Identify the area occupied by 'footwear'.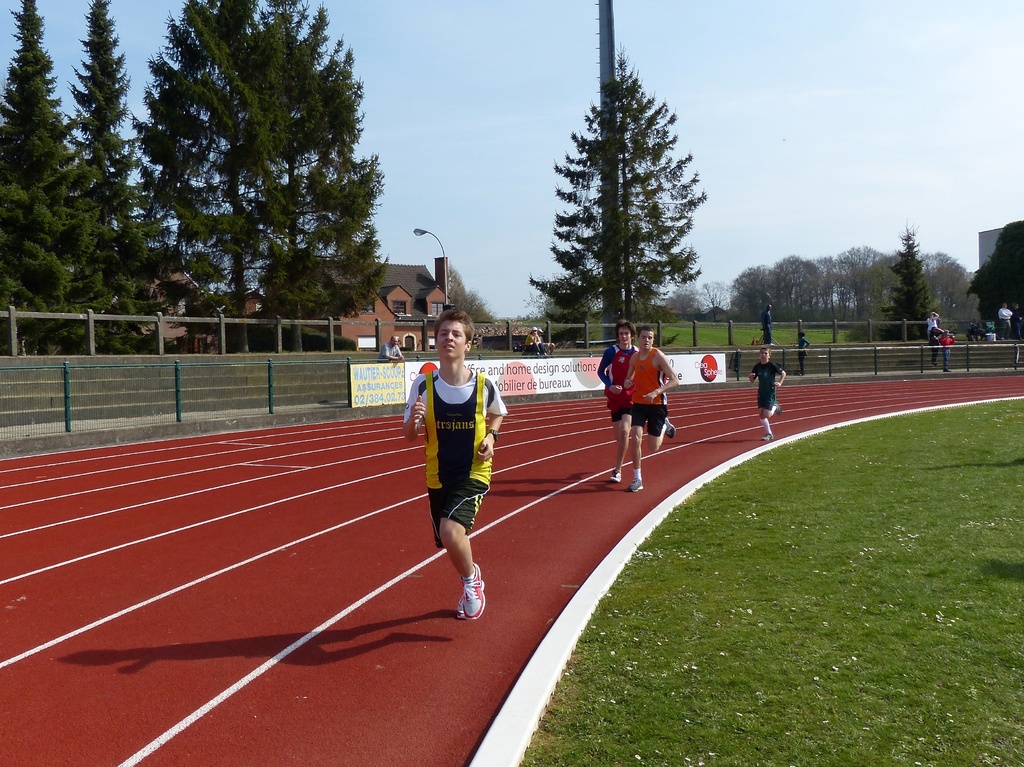
Area: [763, 433, 774, 439].
